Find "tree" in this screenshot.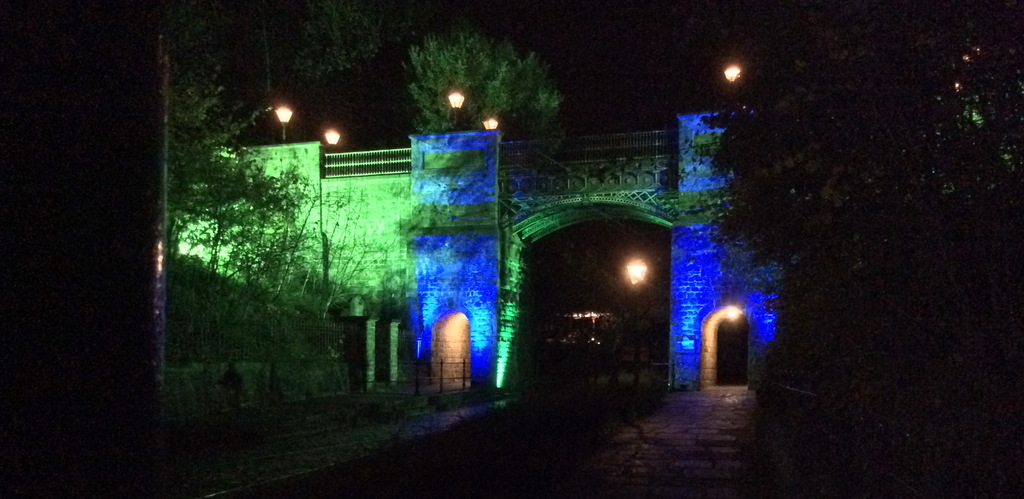
The bounding box for "tree" is pyautogui.locateOnScreen(403, 24, 568, 134).
